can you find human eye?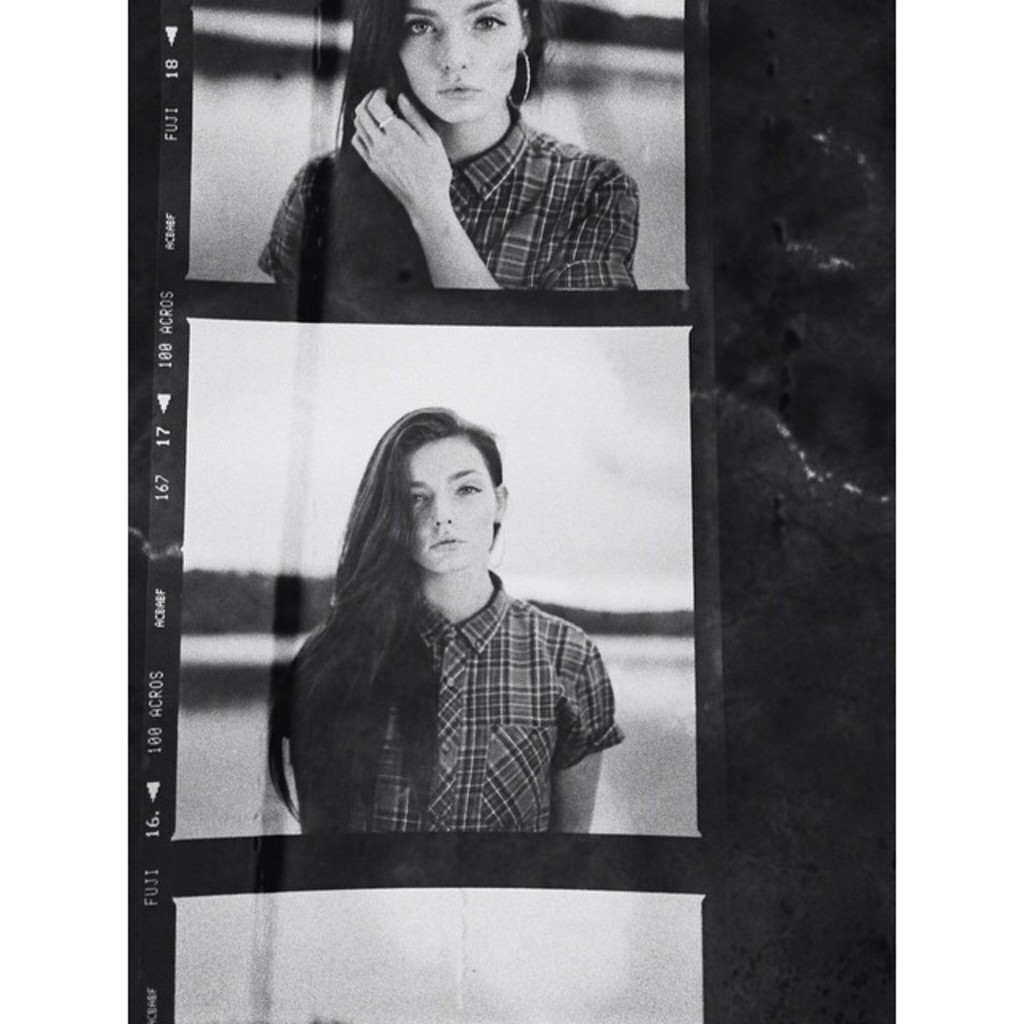
Yes, bounding box: left=450, top=482, right=485, bottom=501.
